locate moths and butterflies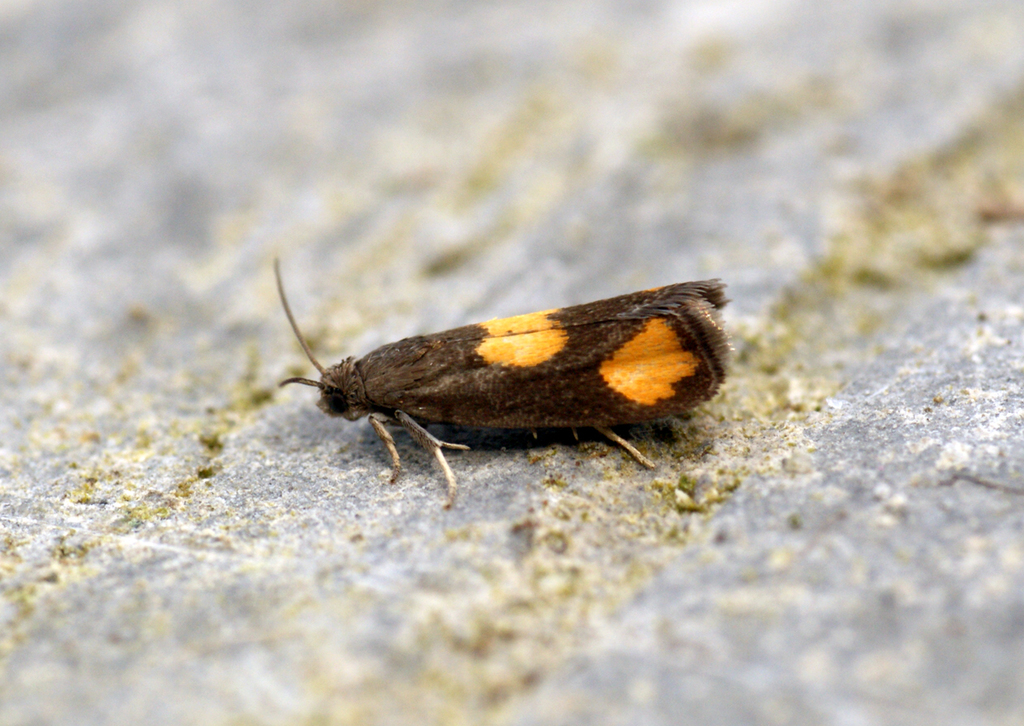
crop(270, 251, 738, 513)
